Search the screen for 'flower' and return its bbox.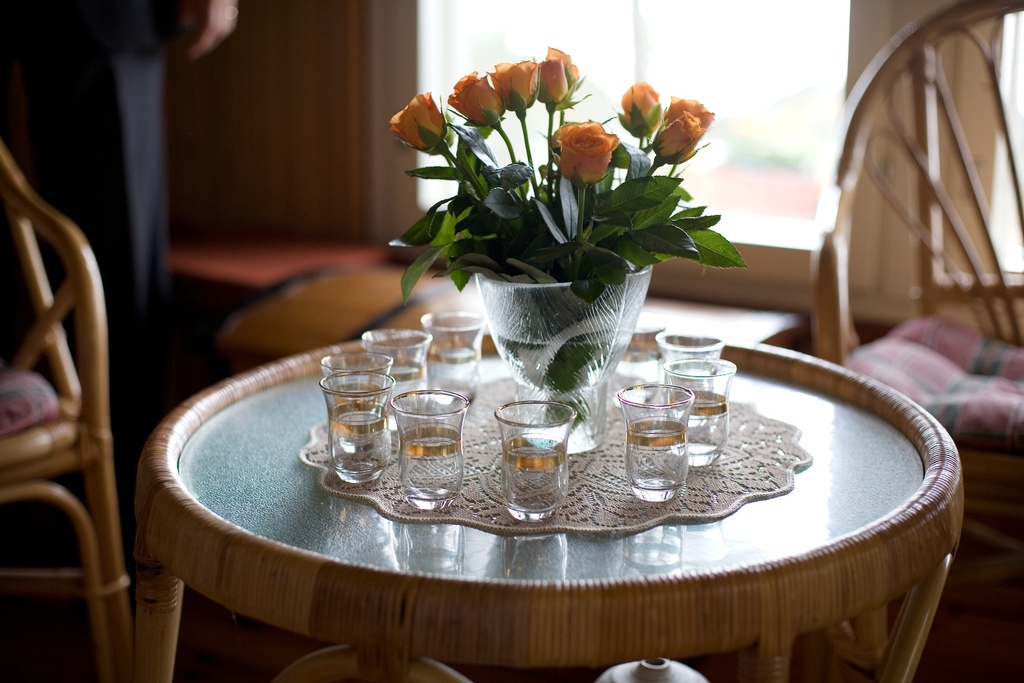
Found: bbox=[491, 60, 545, 109].
